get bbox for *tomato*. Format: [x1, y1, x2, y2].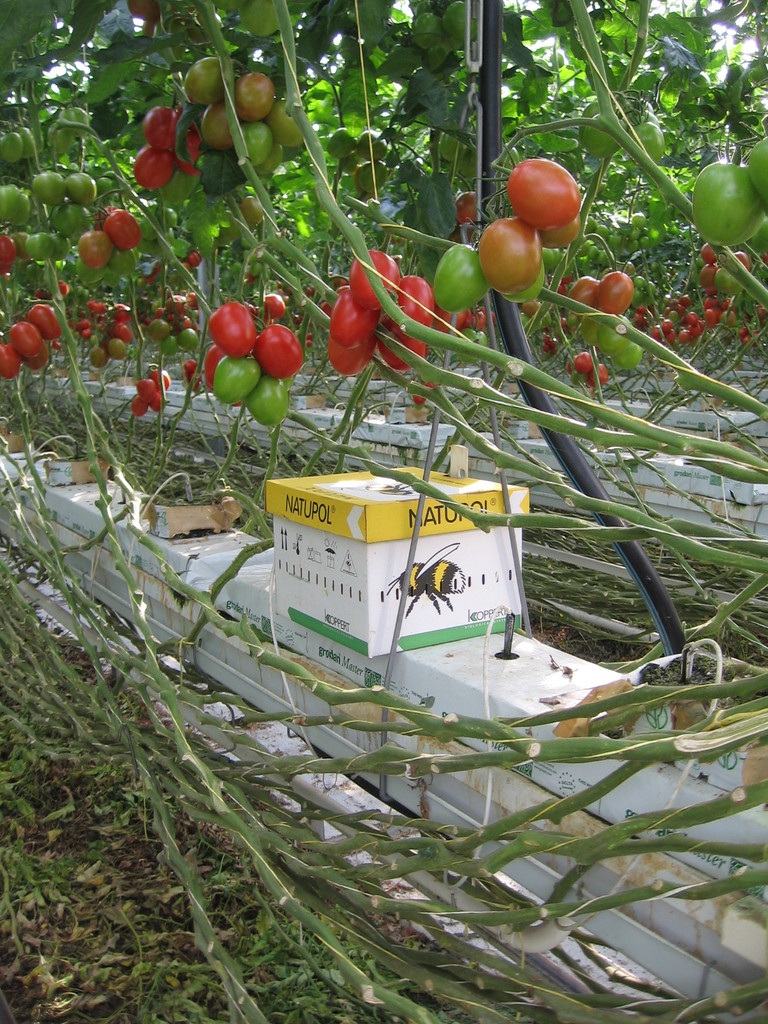
[179, 56, 298, 200].
